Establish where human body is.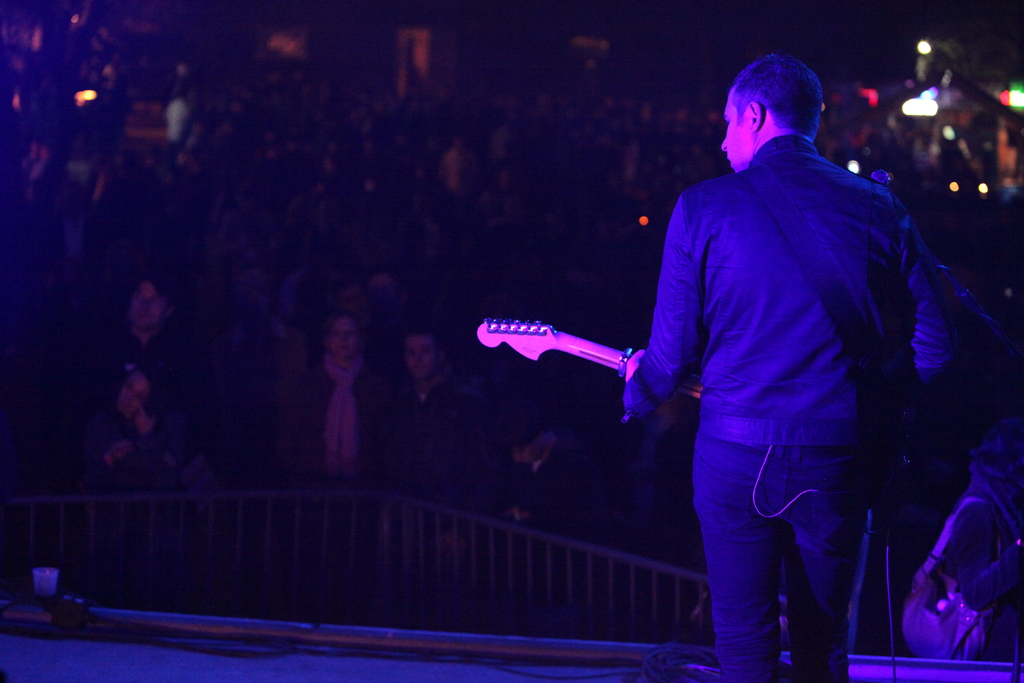
Established at 282/309/389/488.
